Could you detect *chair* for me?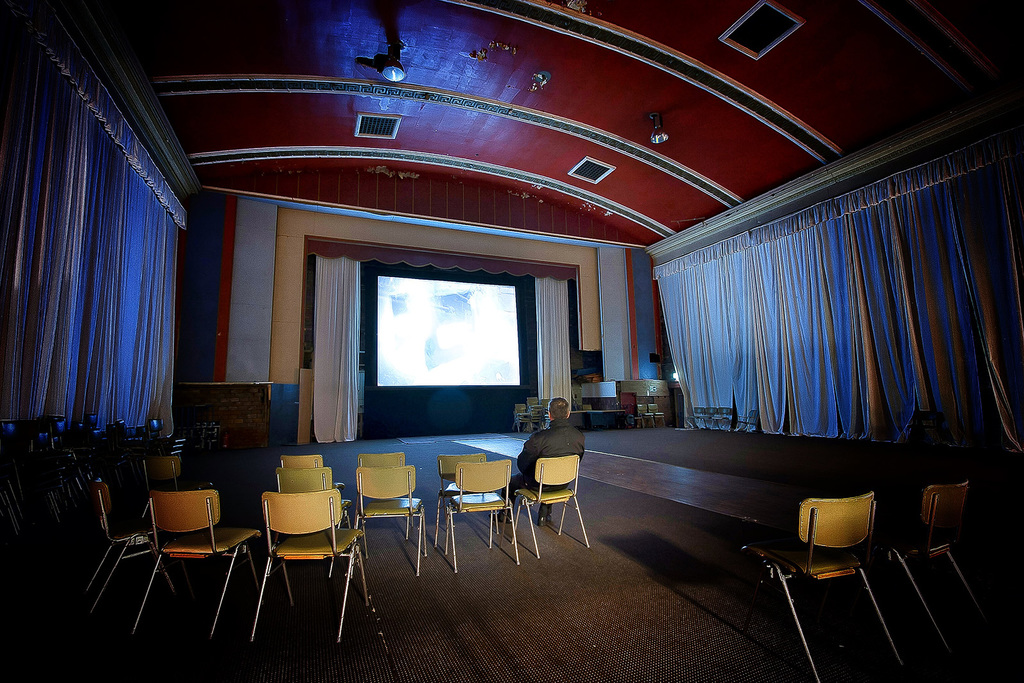
Detection result: detection(127, 485, 273, 643).
